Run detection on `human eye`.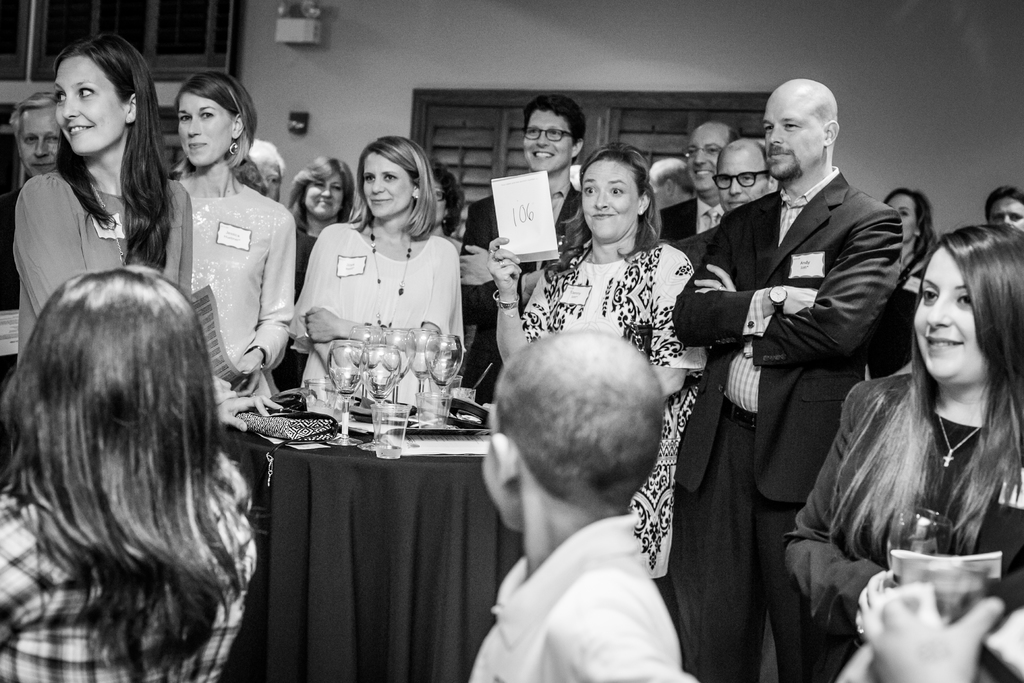
Result: [765,122,772,133].
